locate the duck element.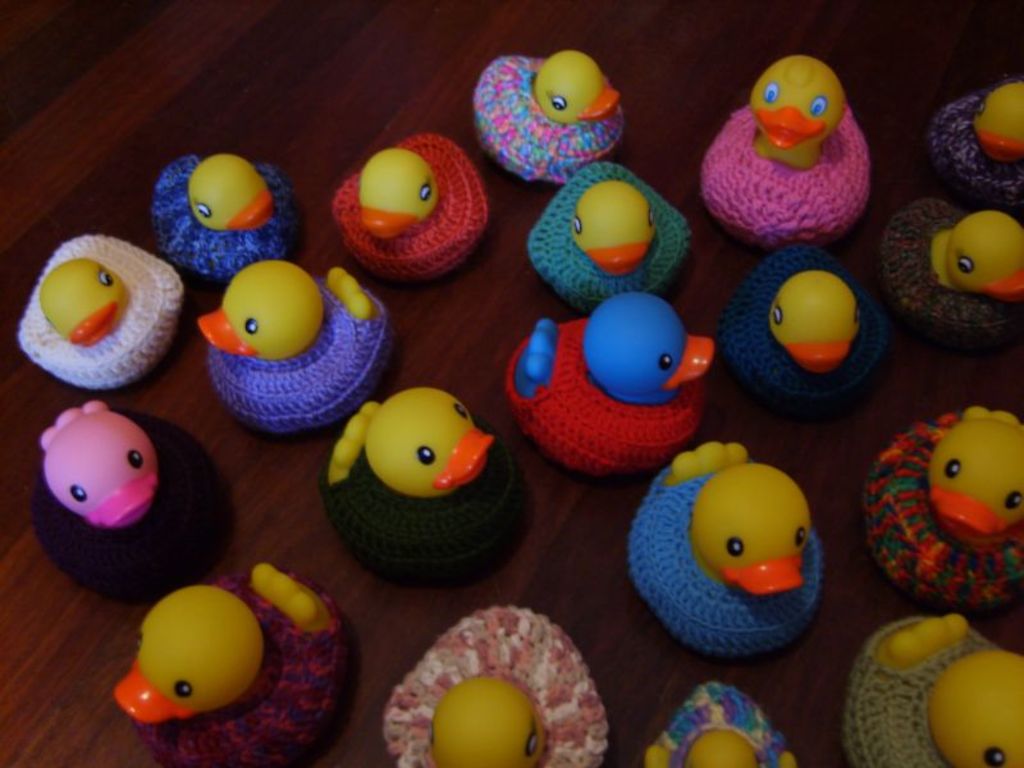
Element bbox: locate(920, 72, 1023, 204).
